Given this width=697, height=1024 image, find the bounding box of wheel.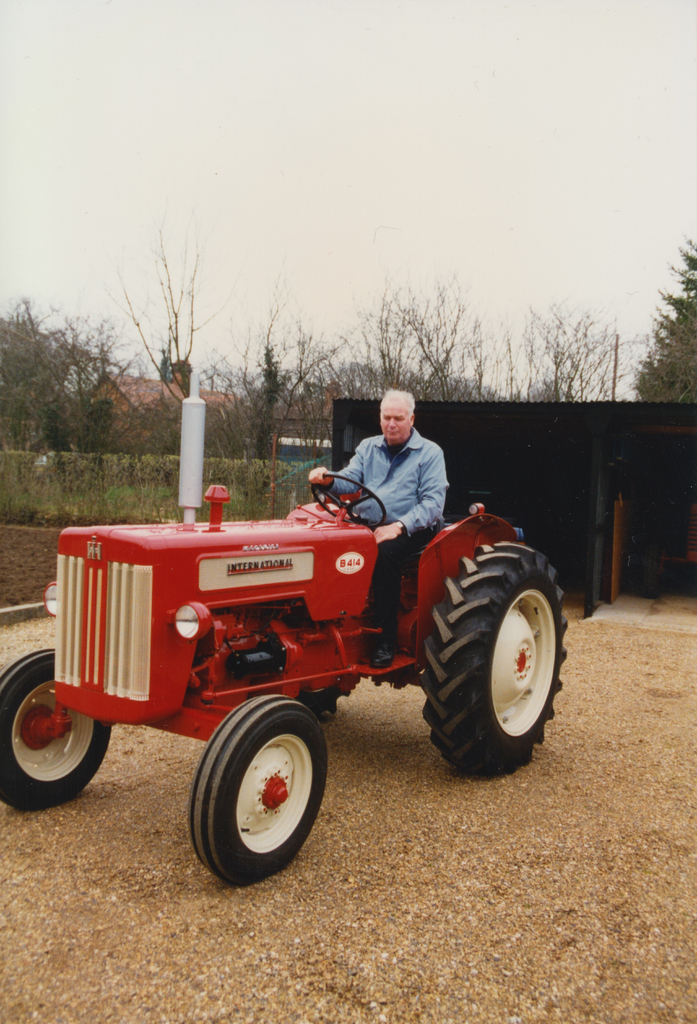
(0,648,110,810).
